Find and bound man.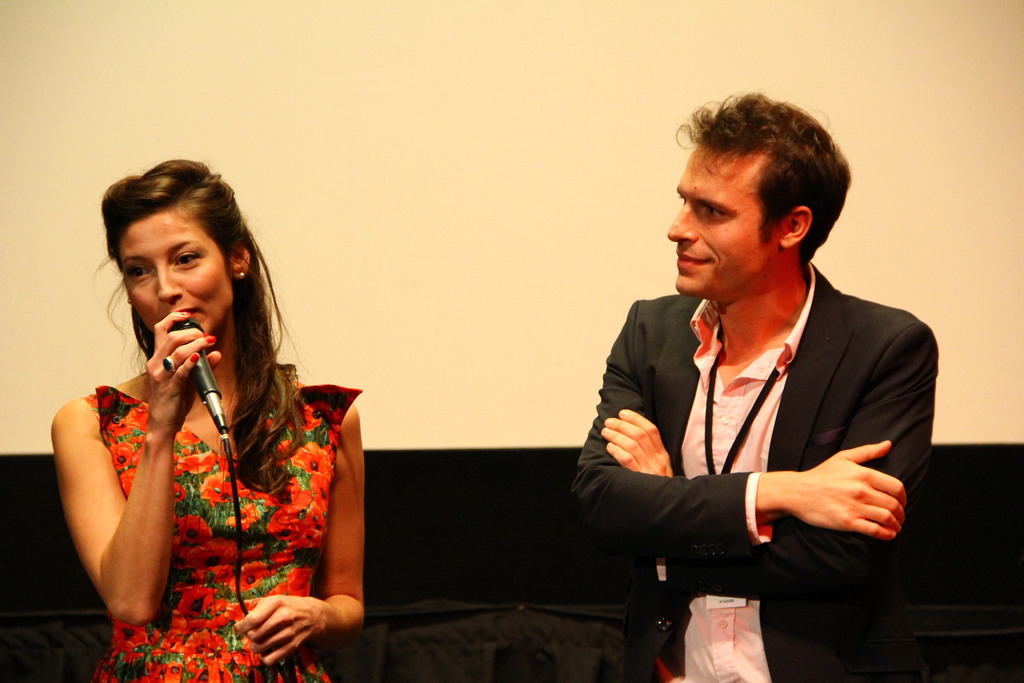
Bound: locate(577, 114, 927, 651).
